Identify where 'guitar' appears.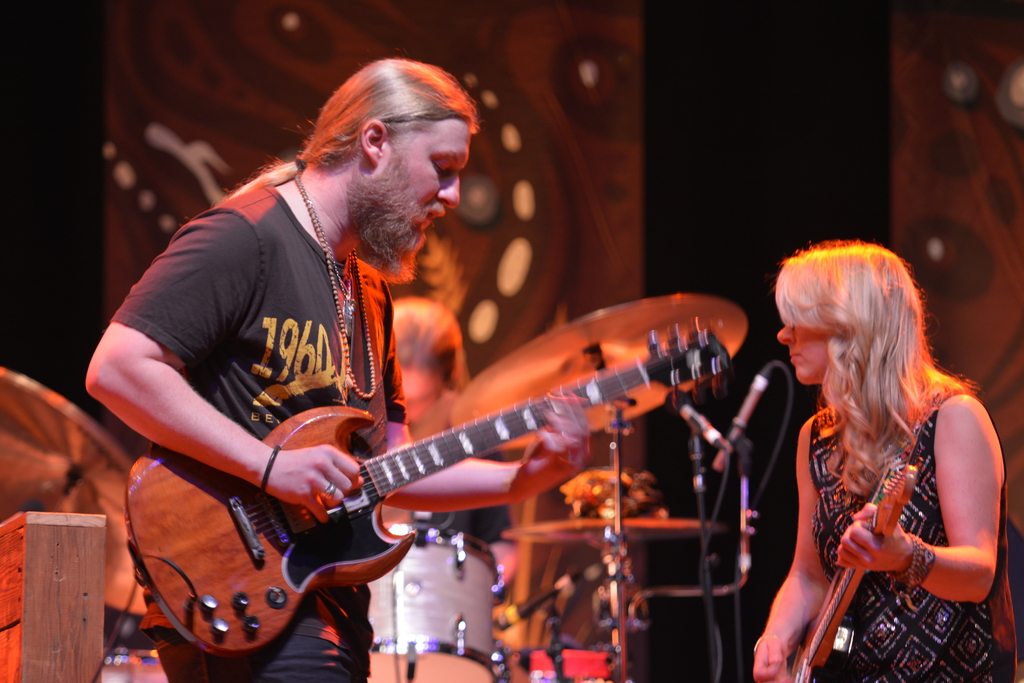
Appears at bbox=(110, 338, 748, 652).
